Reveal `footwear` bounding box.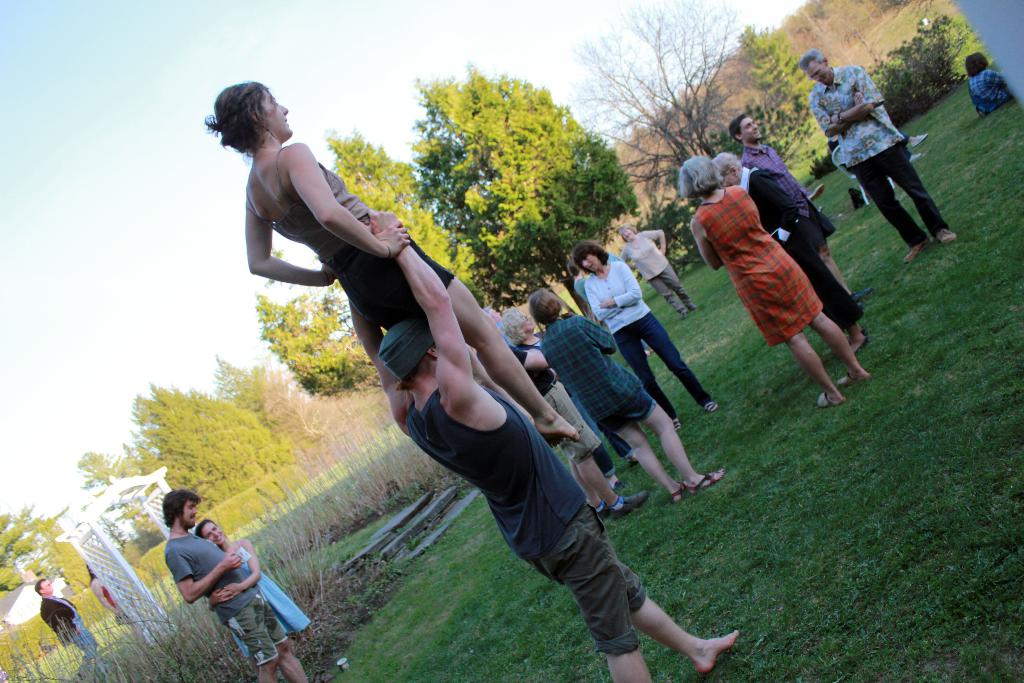
Revealed: x1=672 y1=413 x2=681 y2=429.
